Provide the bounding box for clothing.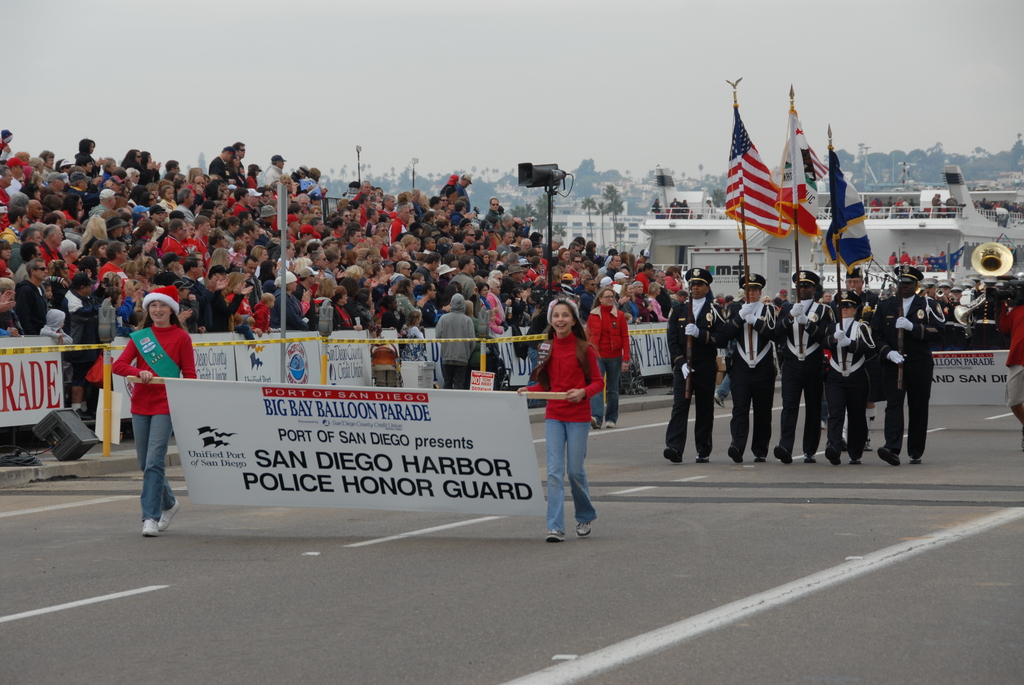
pyautogui.locateOnScreen(778, 303, 823, 453).
